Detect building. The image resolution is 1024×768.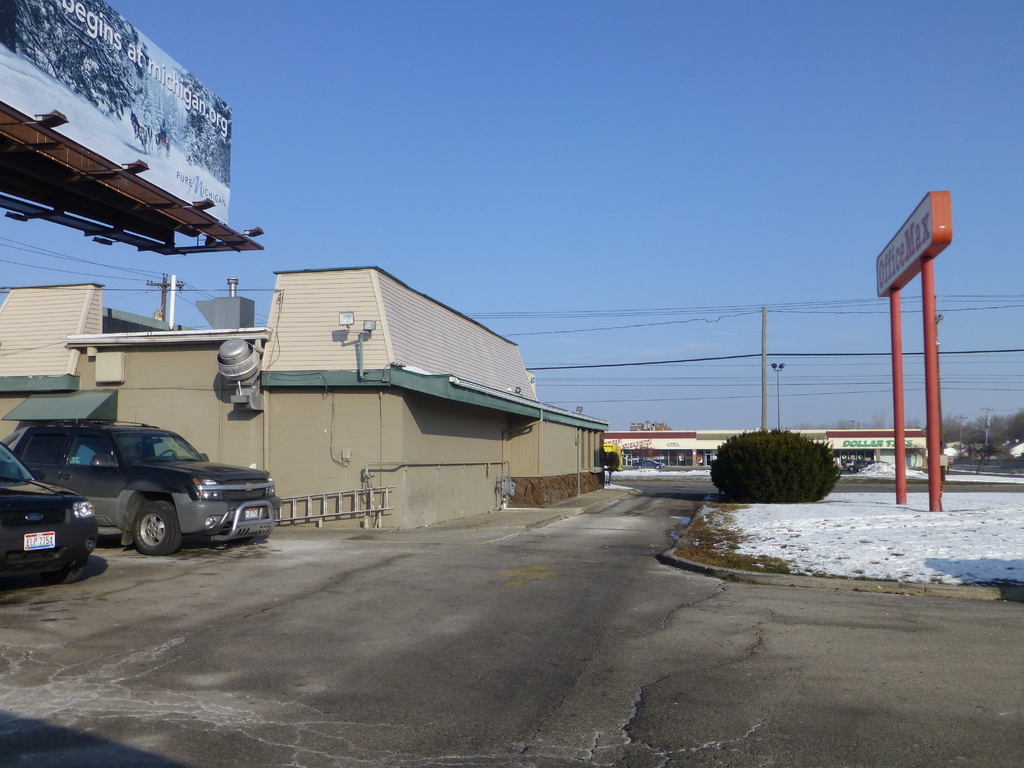
[left=0, top=259, right=614, bottom=538].
